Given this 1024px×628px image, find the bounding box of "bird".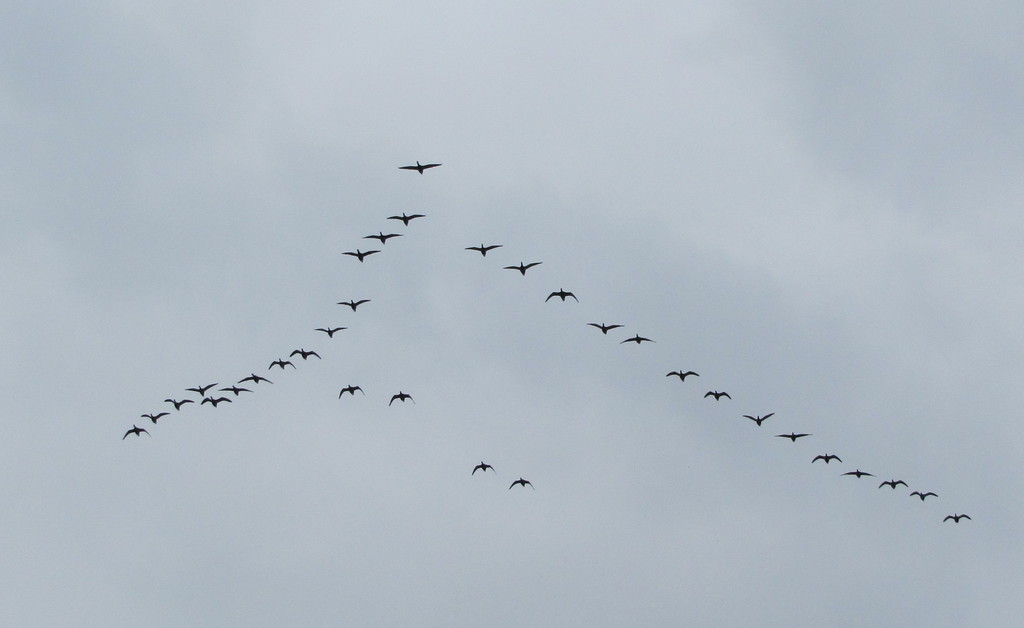
(545, 285, 580, 302).
